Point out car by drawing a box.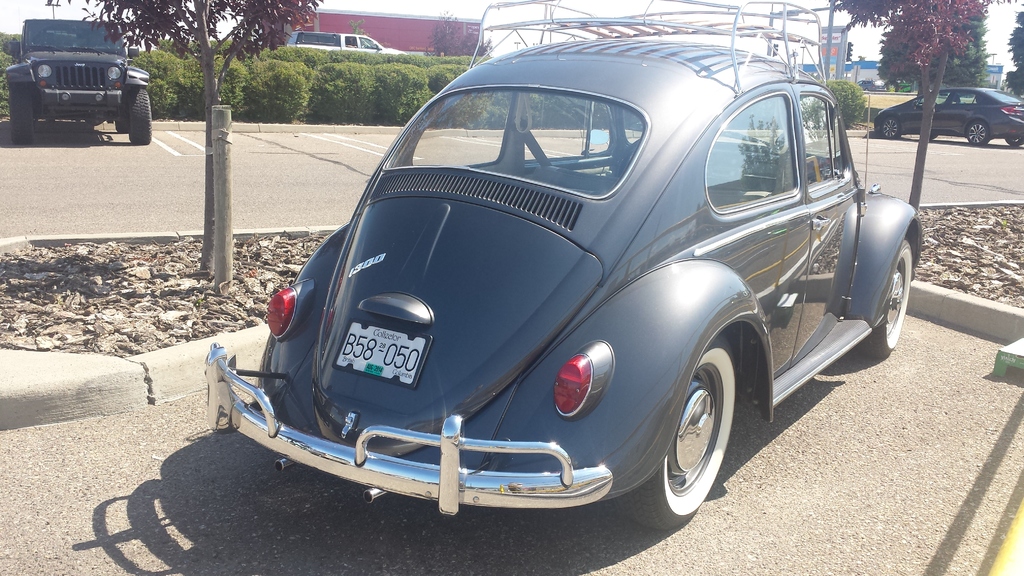
bbox=(856, 77, 887, 92).
